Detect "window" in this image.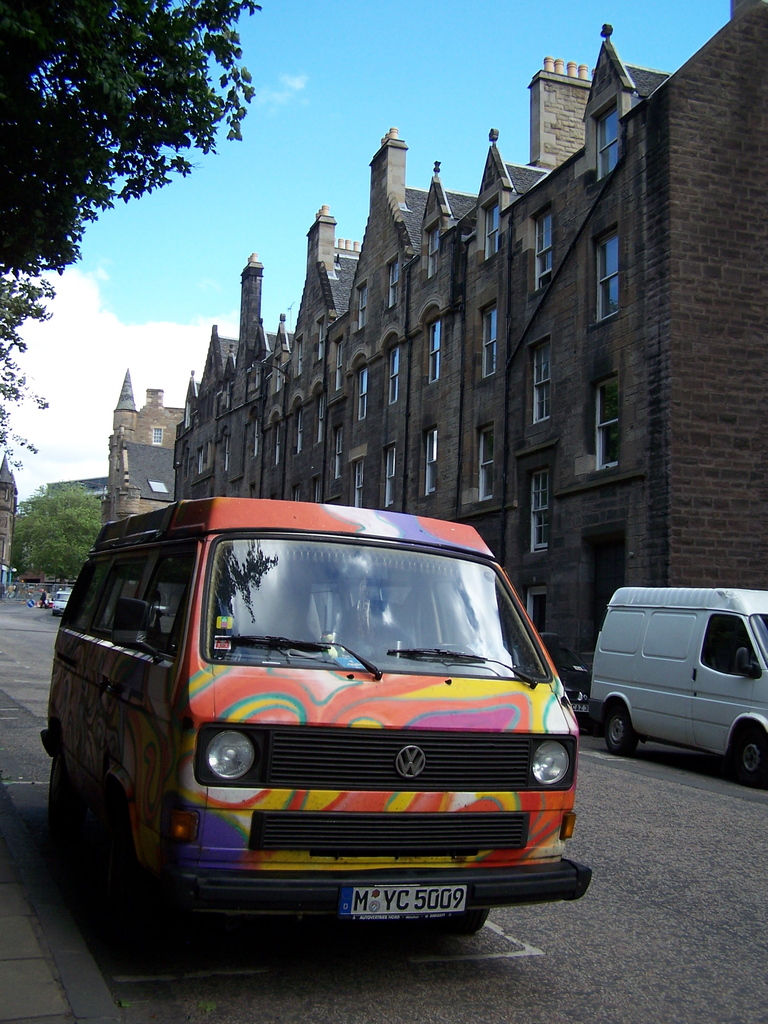
Detection: Rect(593, 97, 621, 183).
